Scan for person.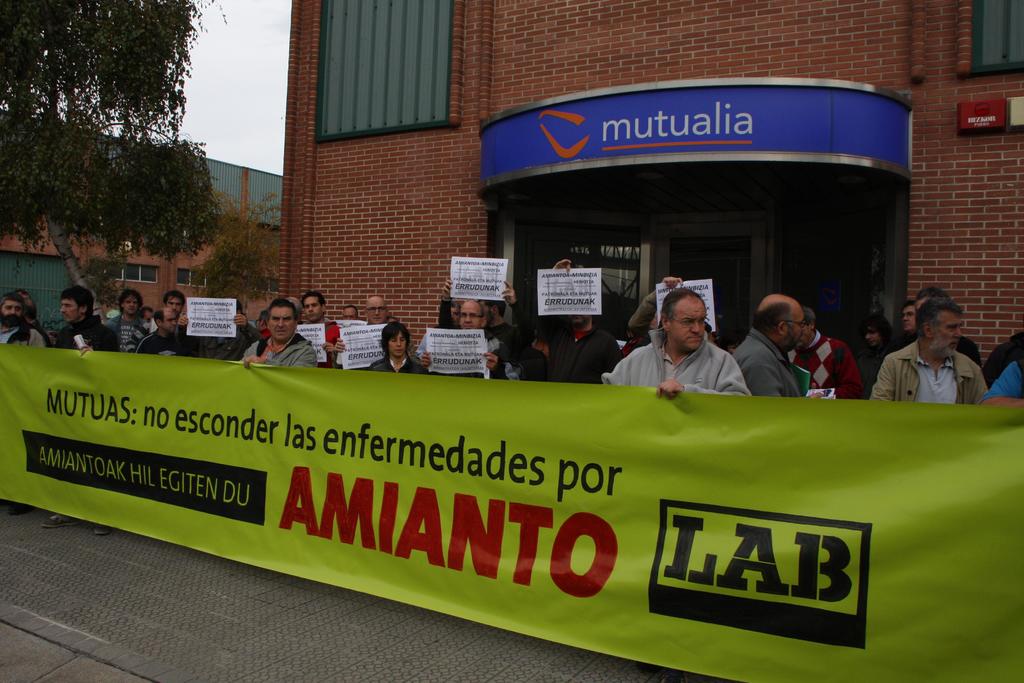
Scan result: crop(784, 304, 867, 395).
